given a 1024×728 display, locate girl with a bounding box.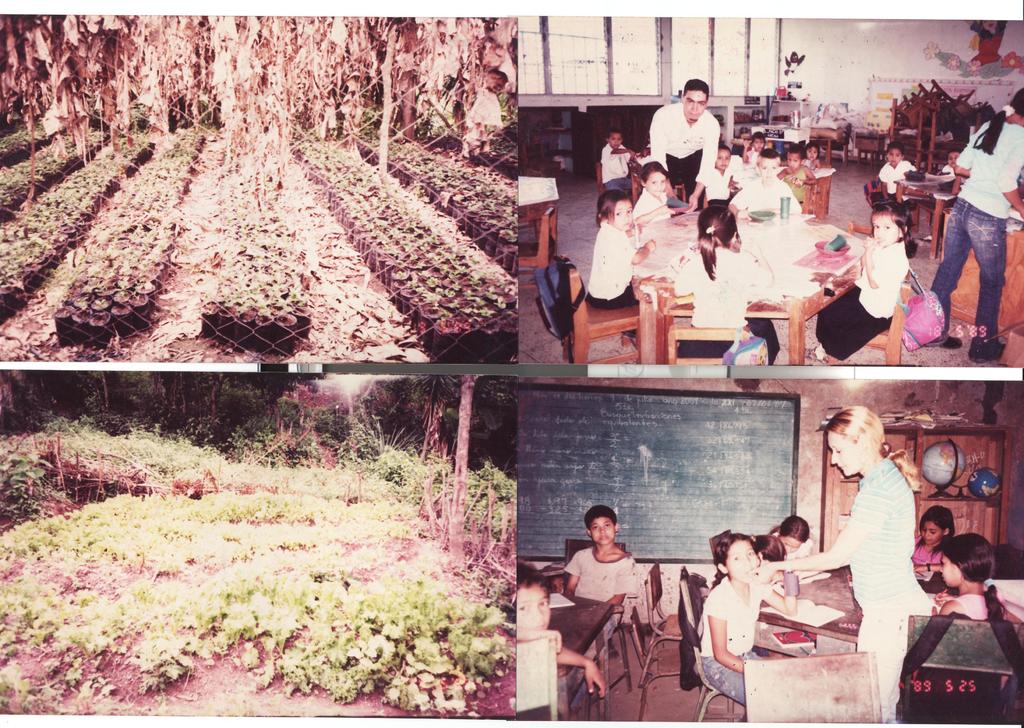
Located: BBox(814, 204, 911, 366).
